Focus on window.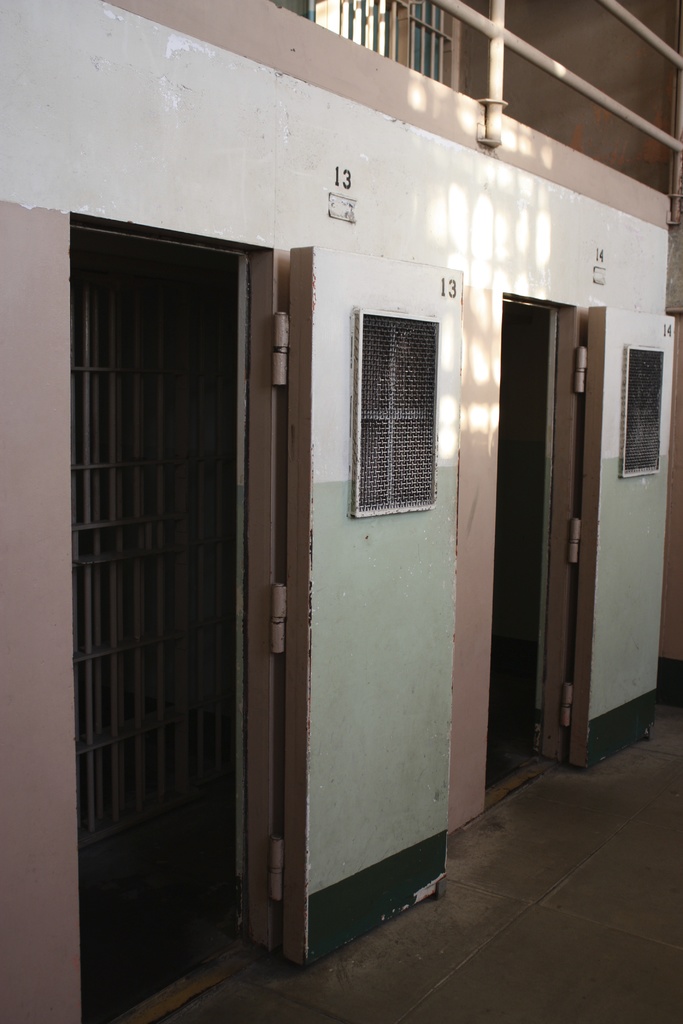
Focused at box(350, 310, 439, 518).
